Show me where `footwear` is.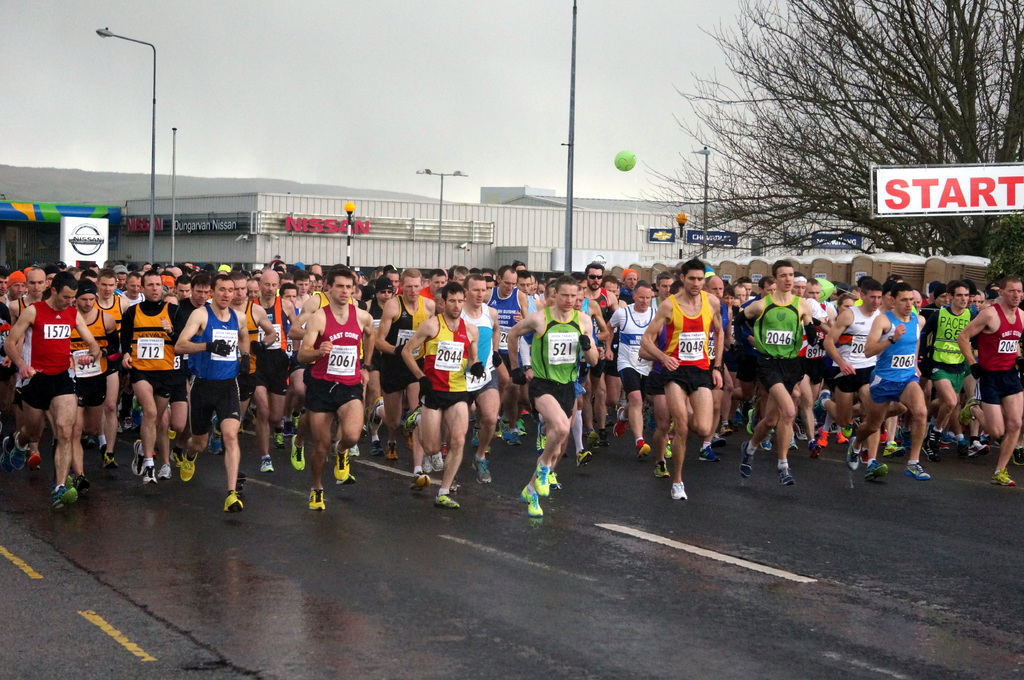
`footwear` is at {"left": 285, "top": 418, "right": 293, "bottom": 432}.
